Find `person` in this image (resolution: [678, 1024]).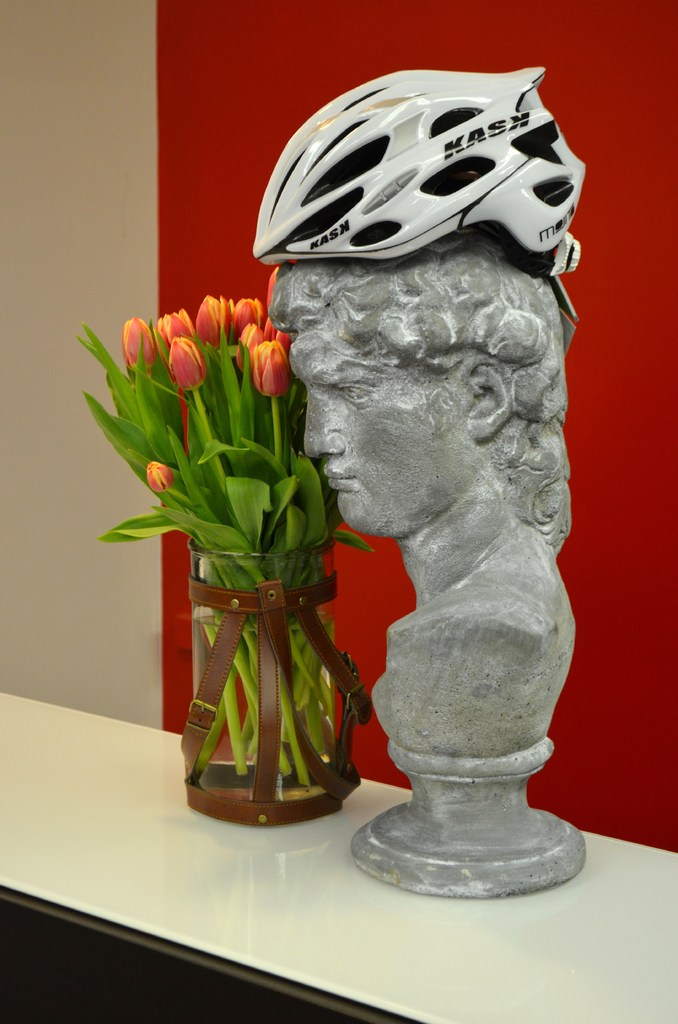
bbox(276, 249, 583, 747).
